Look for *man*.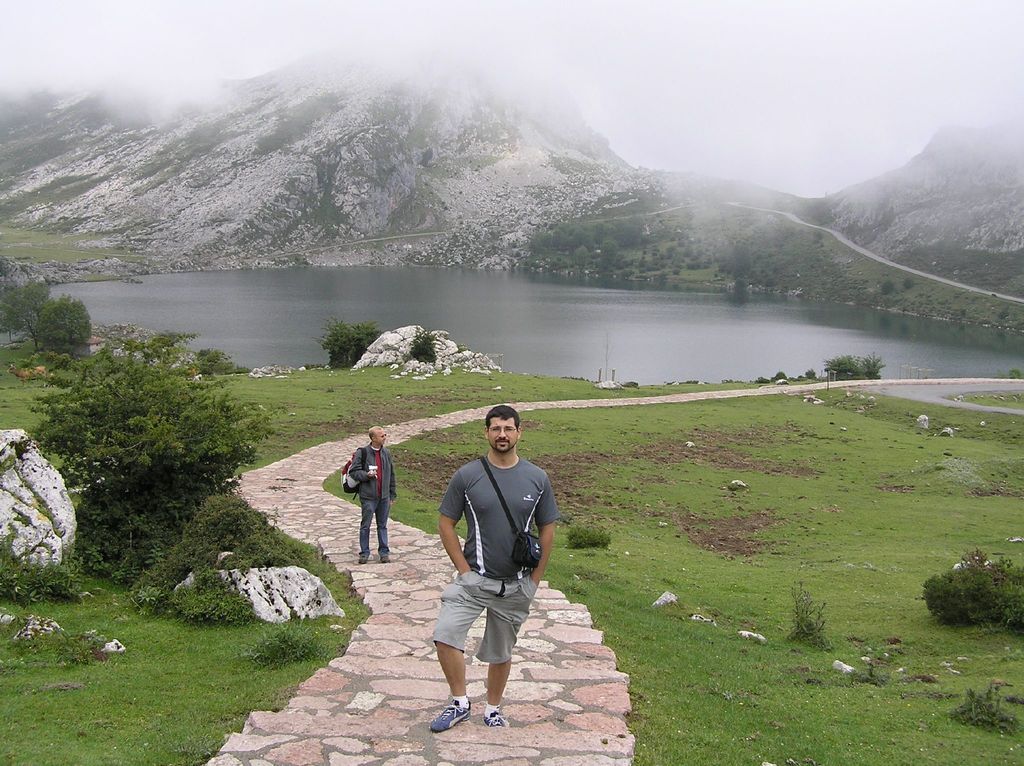
Found: l=429, t=416, r=559, b=746.
